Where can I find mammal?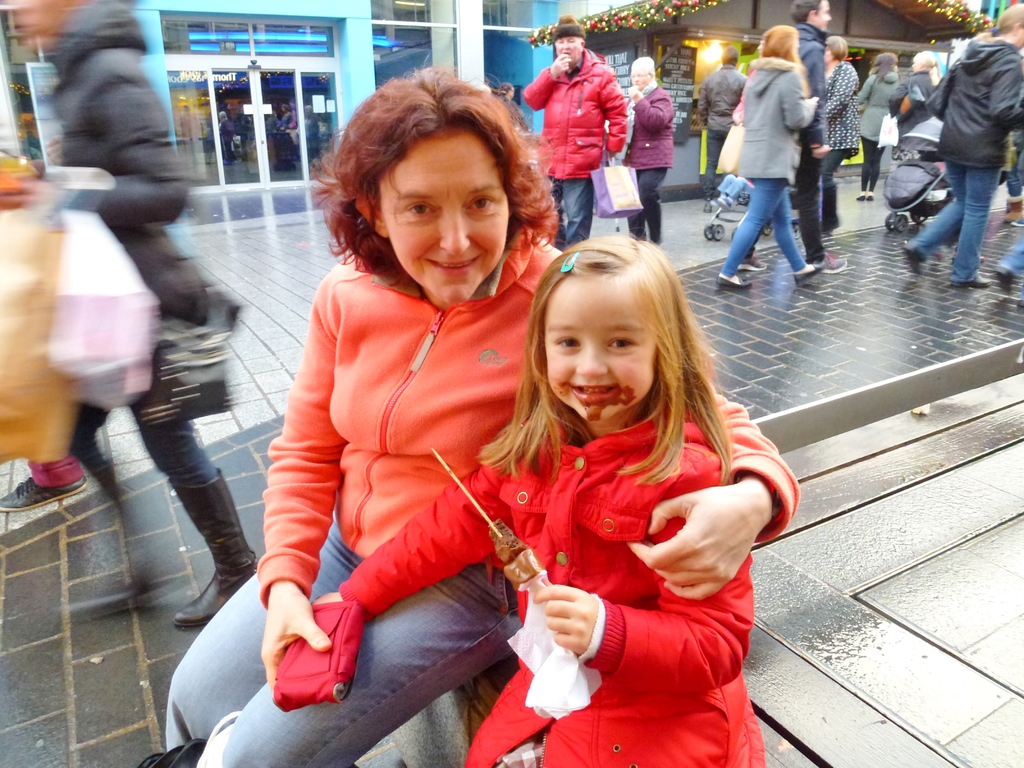
You can find it at crop(163, 50, 803, 767).
